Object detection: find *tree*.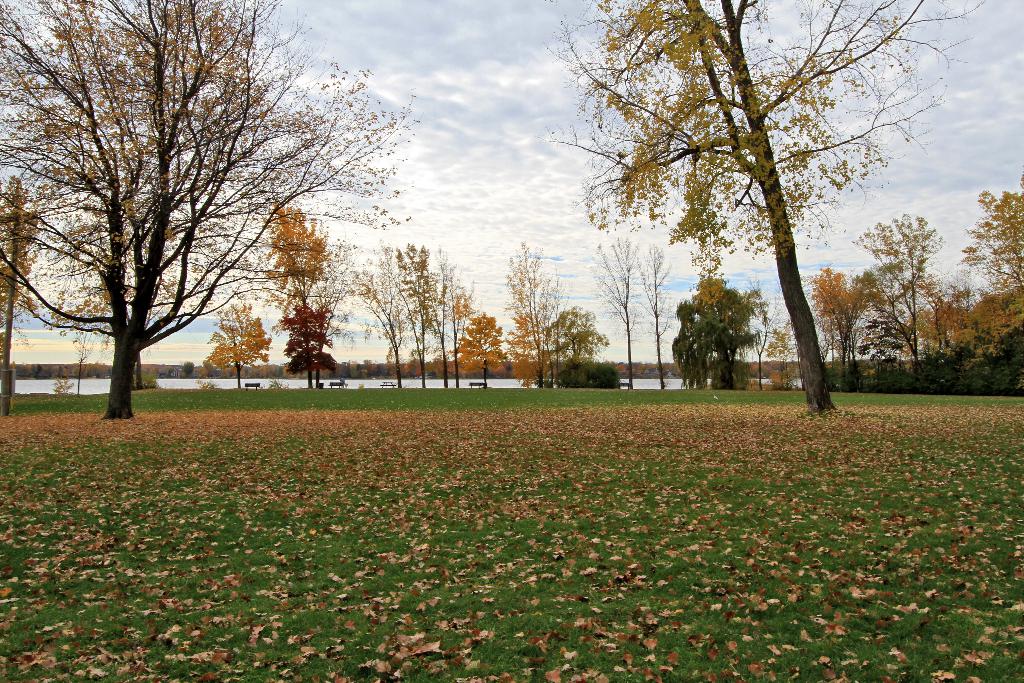
(x1=640, y1=245, x2=679, y2=397).
